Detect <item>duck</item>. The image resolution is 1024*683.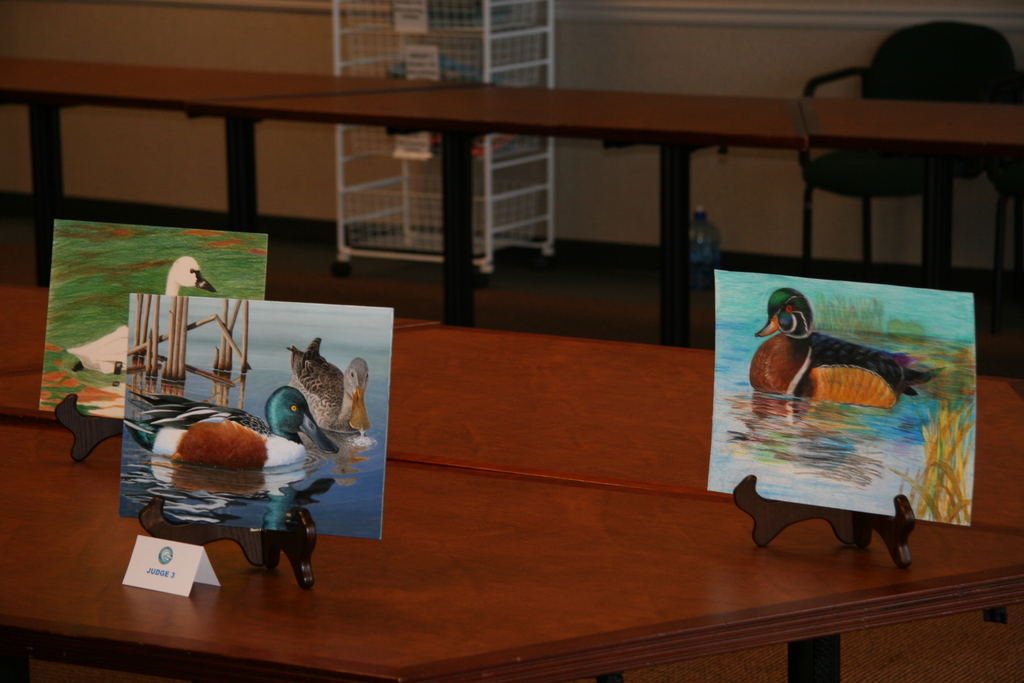
Rect(273, 335, 368, 435).
